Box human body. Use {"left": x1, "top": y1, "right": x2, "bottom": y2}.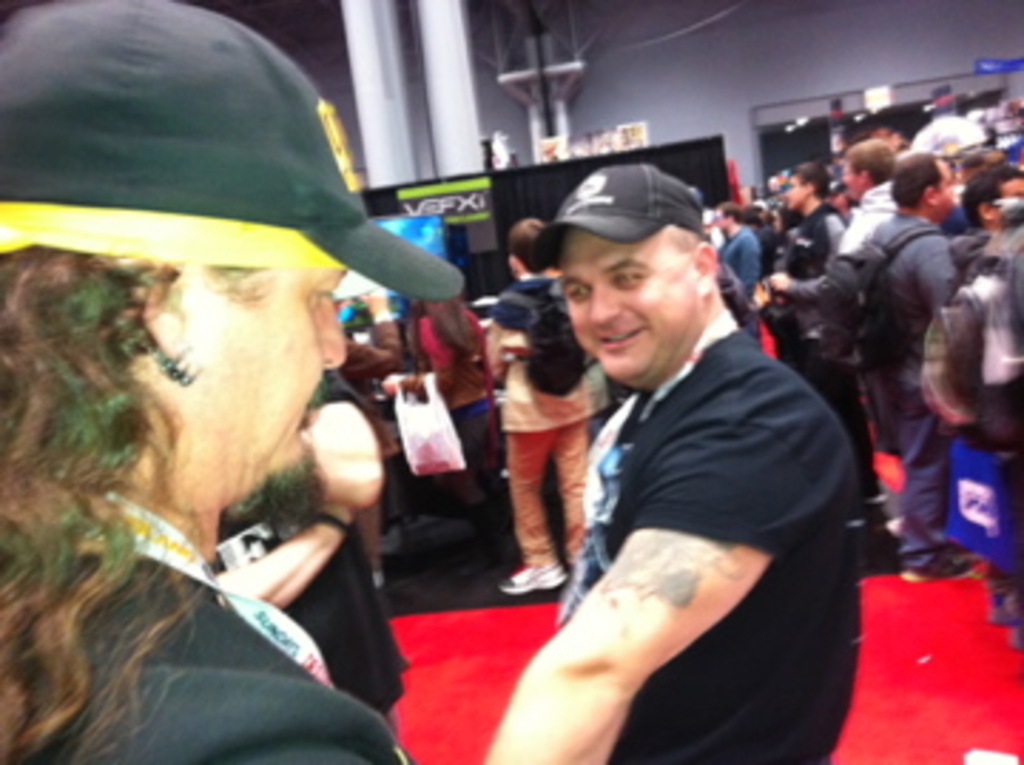
{"left": 384, "top": 307, "right": 492, "bottom": 532}.
